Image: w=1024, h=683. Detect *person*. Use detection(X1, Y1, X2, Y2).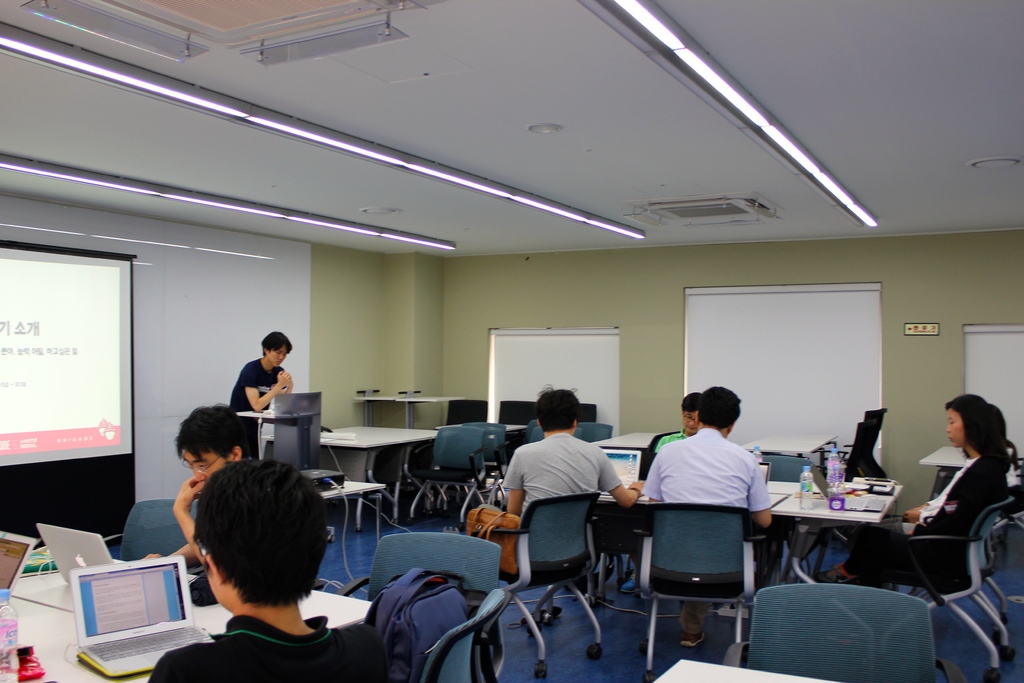
detection(652, 391, 707, 470).
